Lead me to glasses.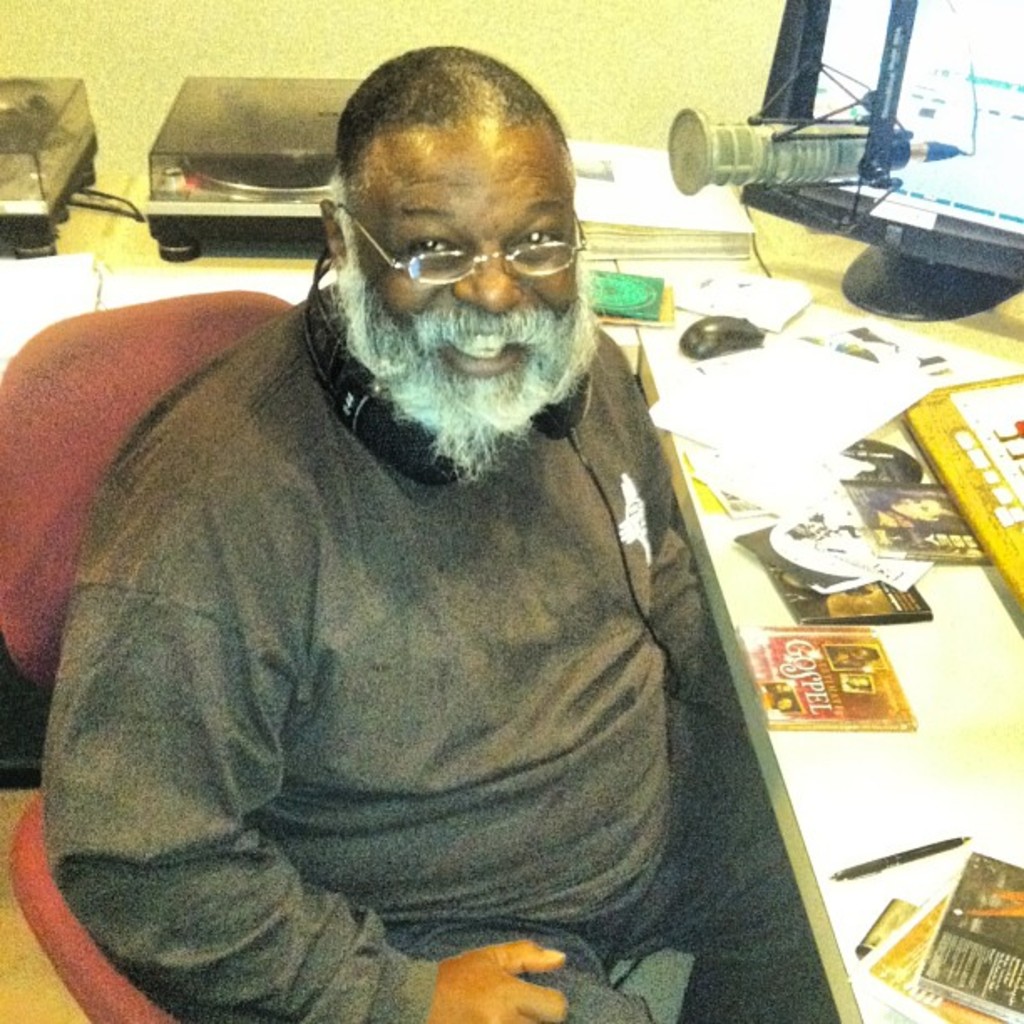
Lead to Rect(350, 204, 589, 283).
